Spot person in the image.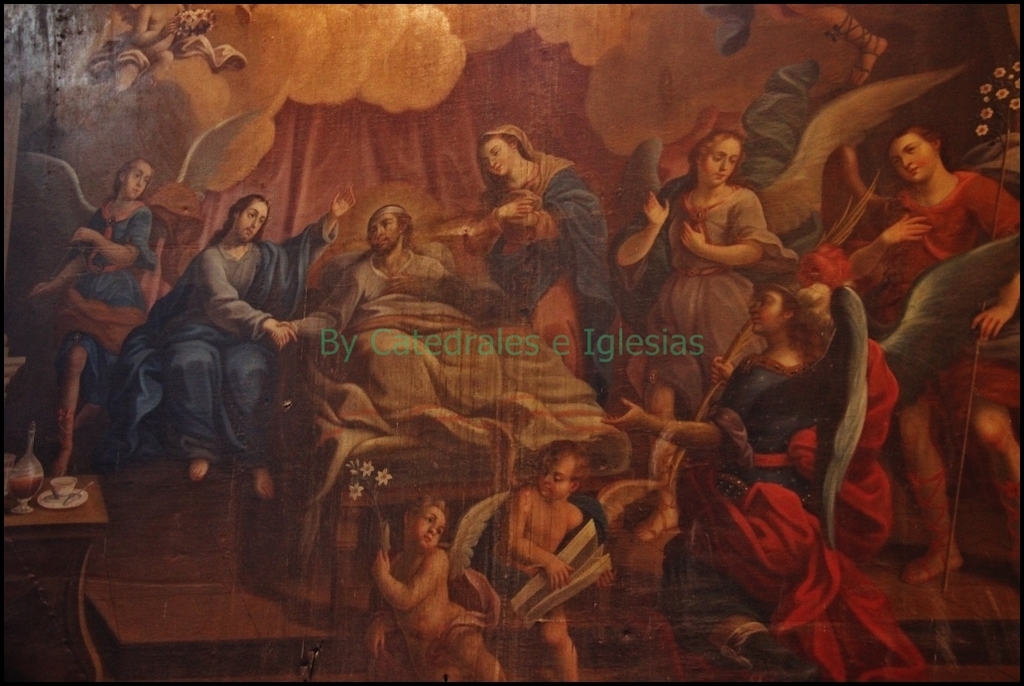
person found at 604 263 862 685.
